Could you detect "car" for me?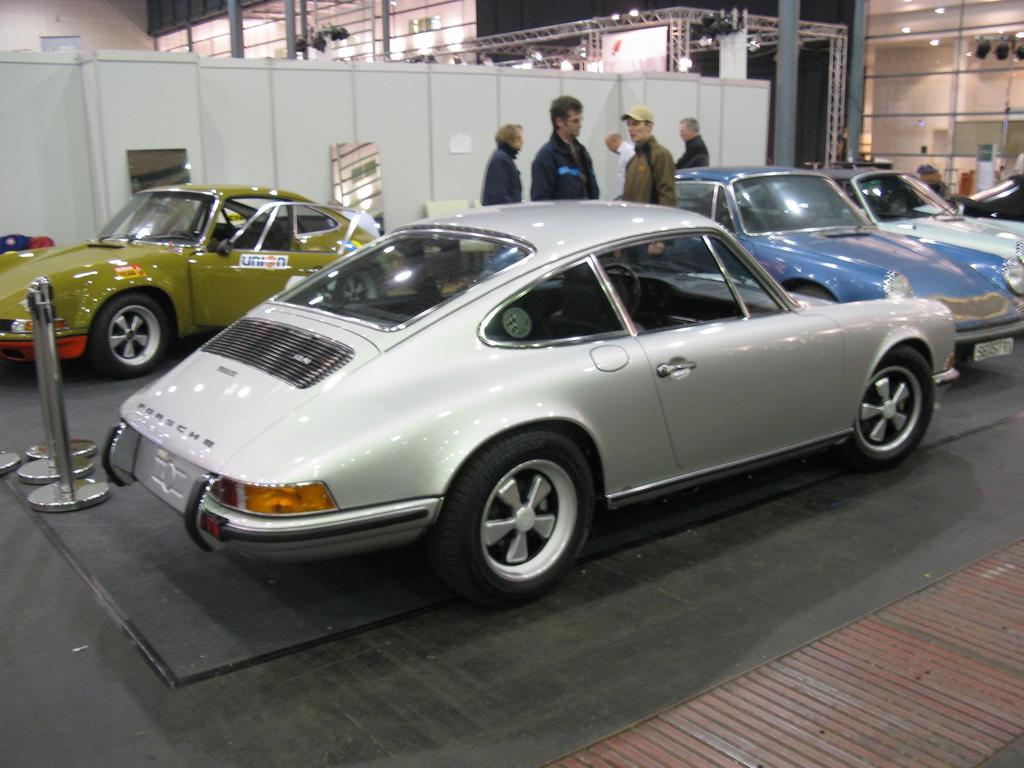
Detection result: [left=96, top=192, right=990, bottom=606].
